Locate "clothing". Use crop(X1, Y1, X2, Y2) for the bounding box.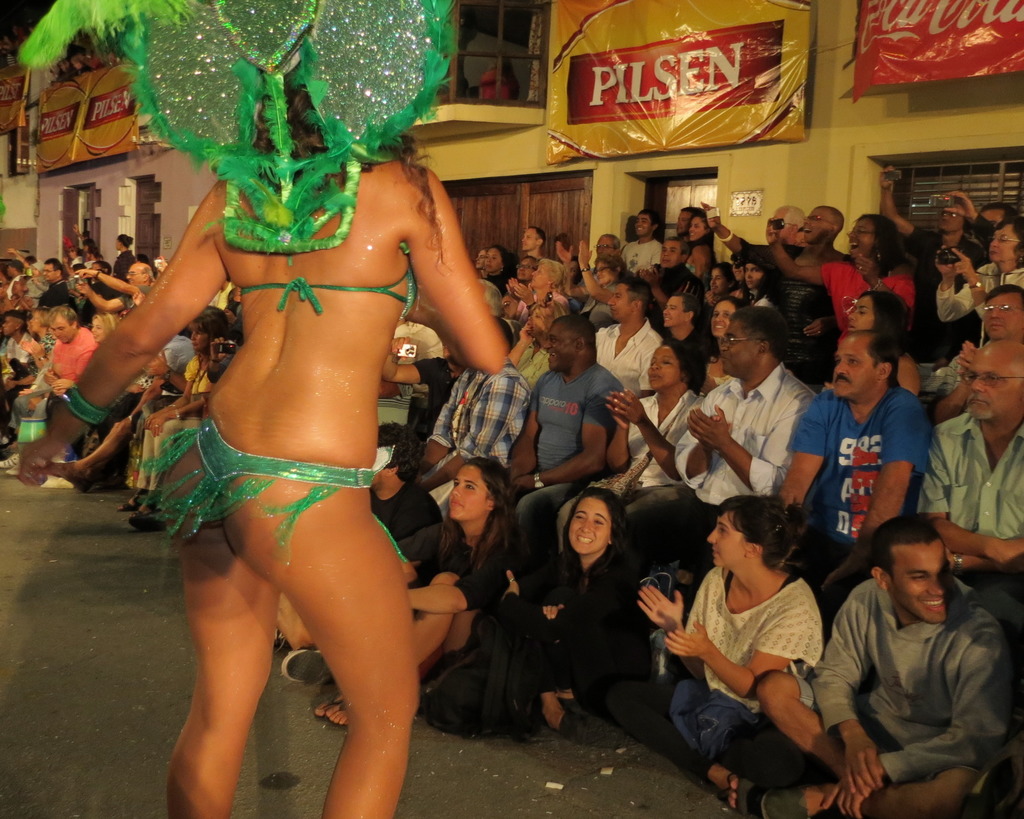
crop(912, 224, 985, 276).
